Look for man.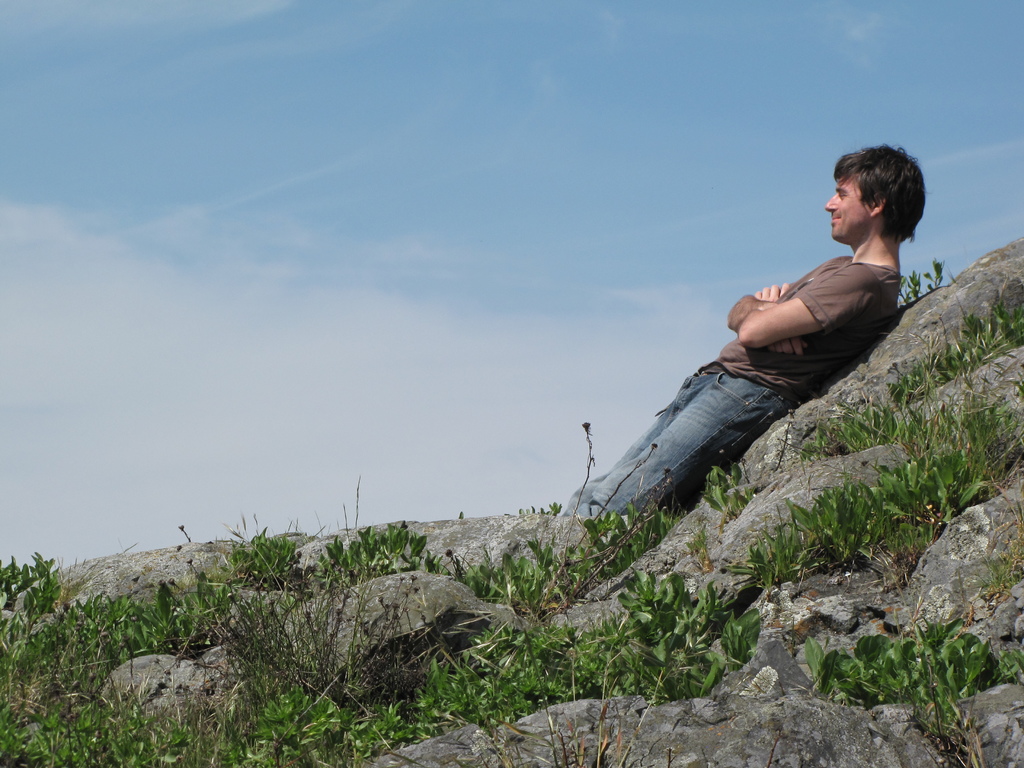
Found: locate(576, 178, 937, 535).
